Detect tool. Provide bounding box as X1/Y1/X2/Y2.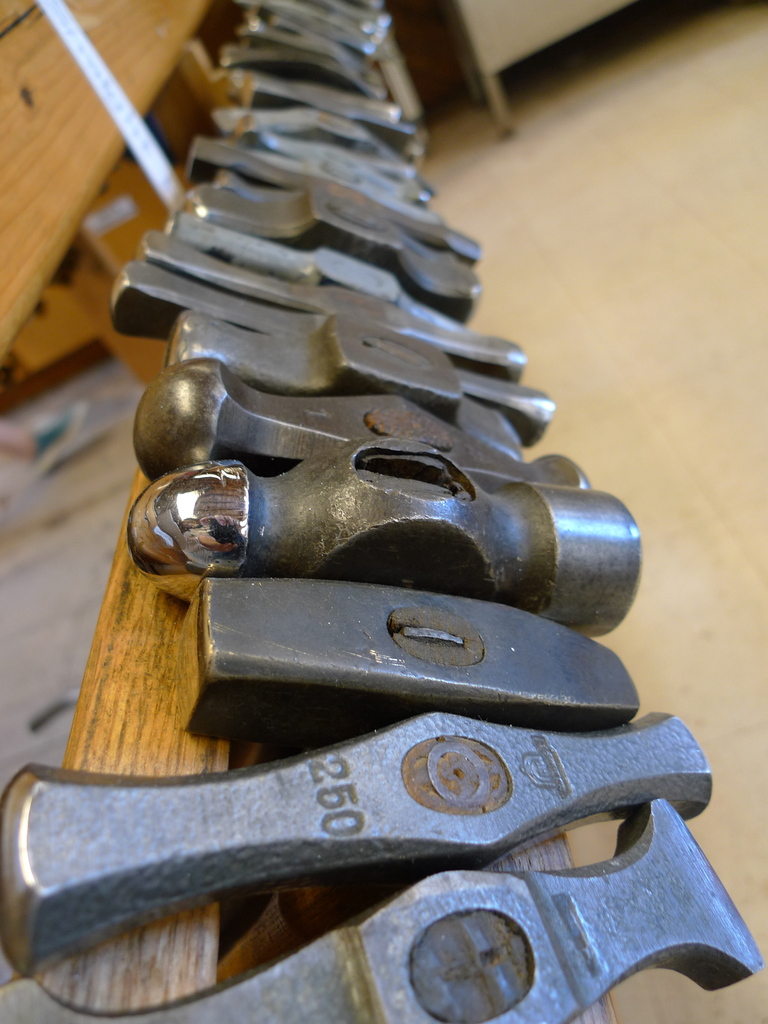
22/699/700/953.
